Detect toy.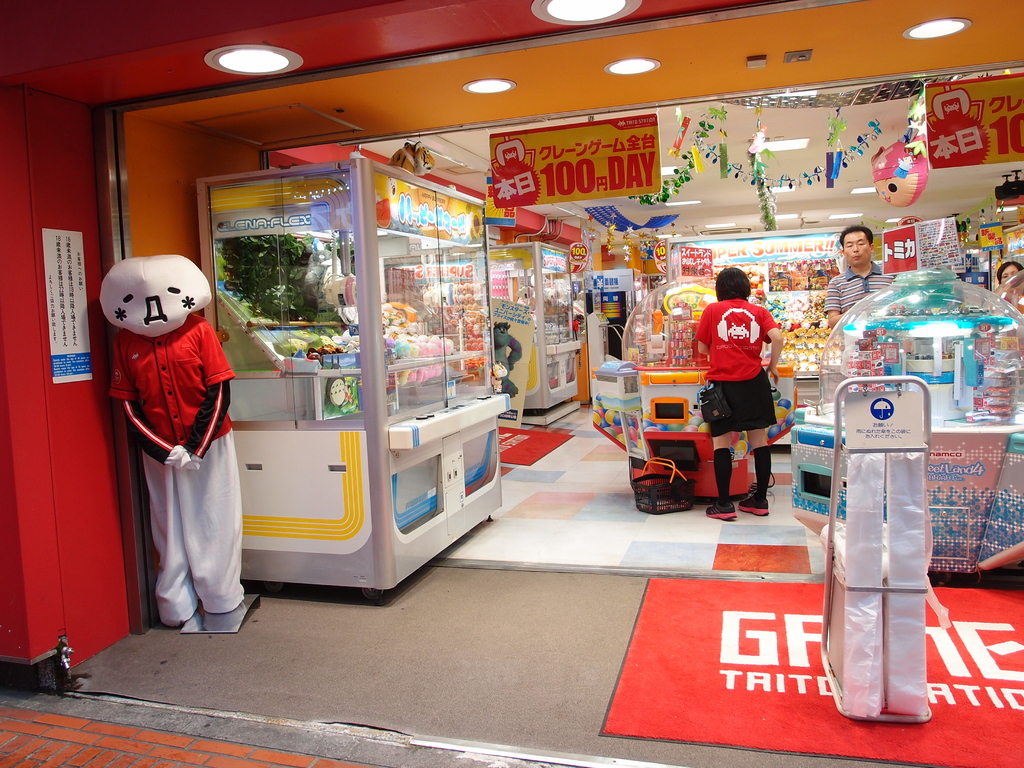
Detected at l=516, t=285, r=534, b=309.
